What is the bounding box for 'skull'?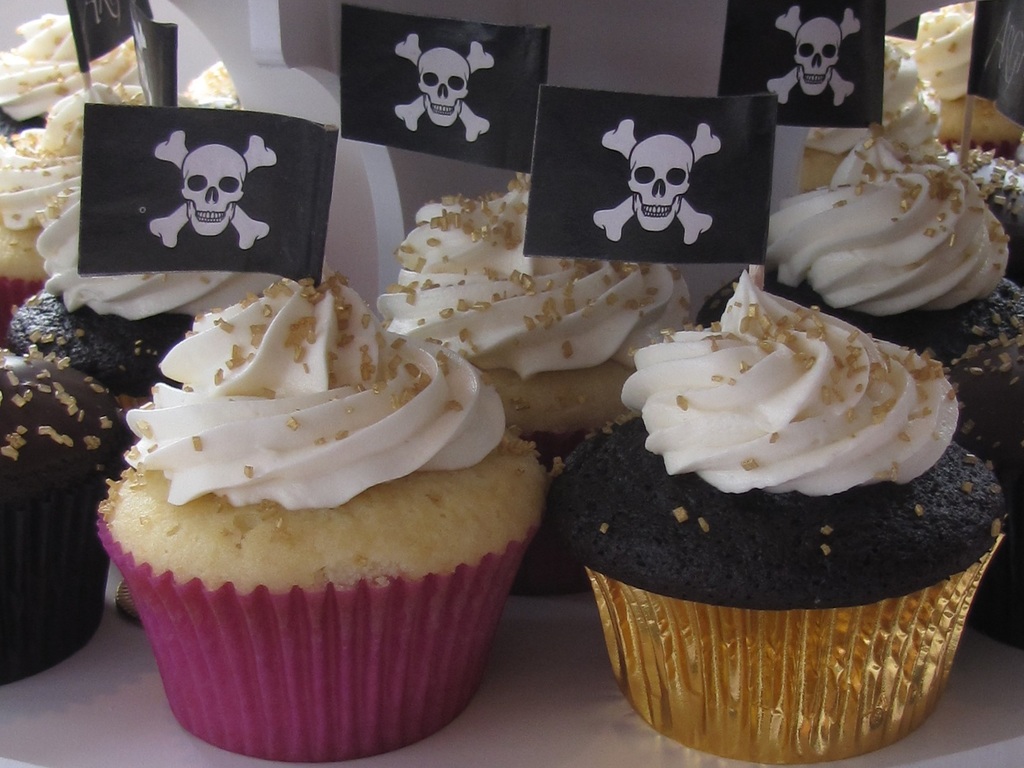
bbox=(618, 115, 718, 237).
